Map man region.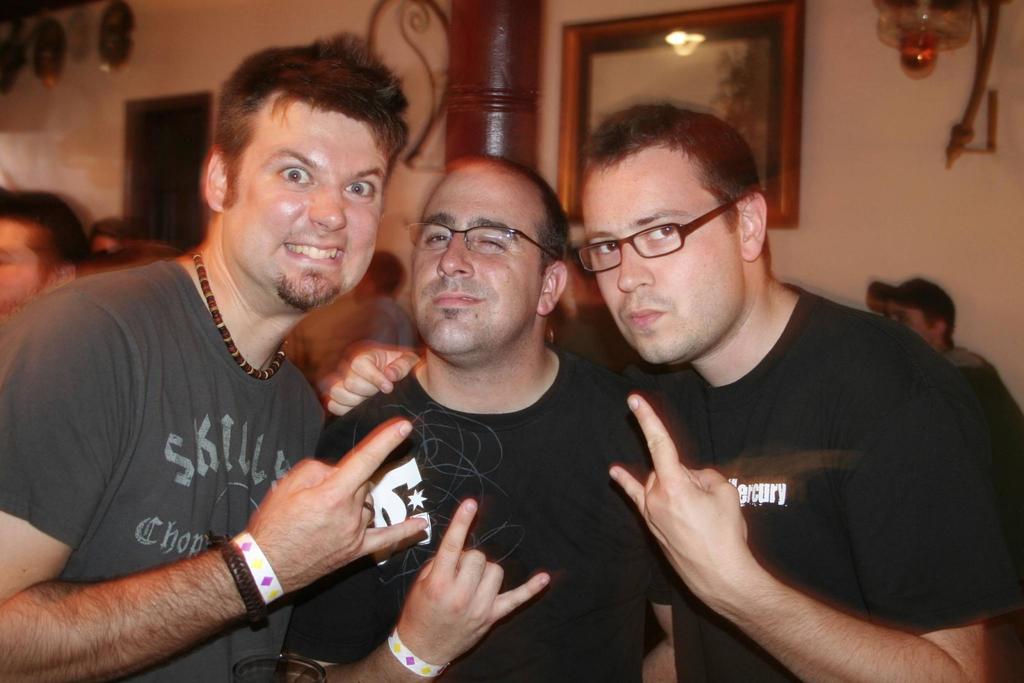
Mapped to x1=322, y1=103, x2=1023, y2=682.
